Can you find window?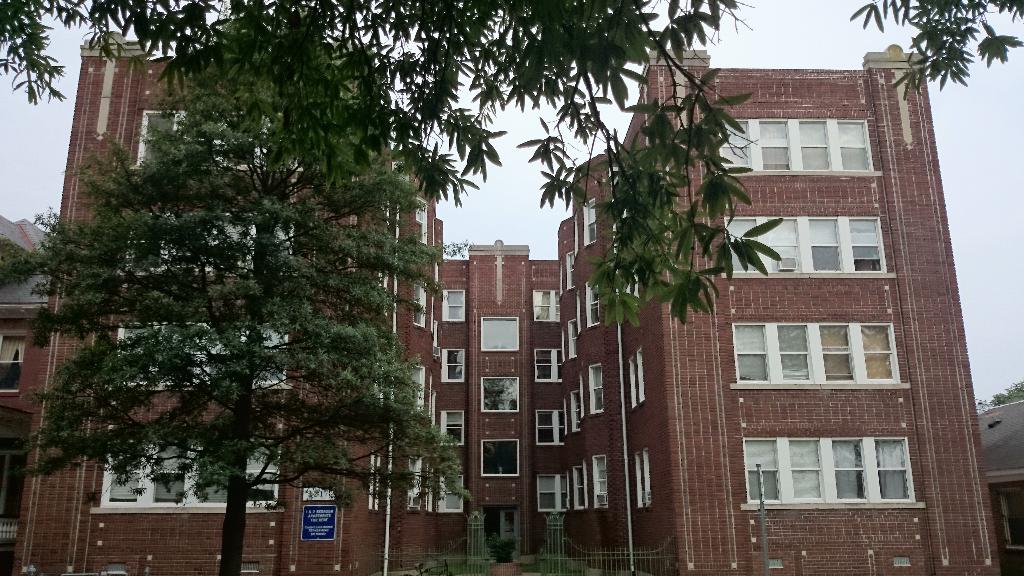
Yes, bounding box: [left=432, top=322, right=442, bottom=362].
